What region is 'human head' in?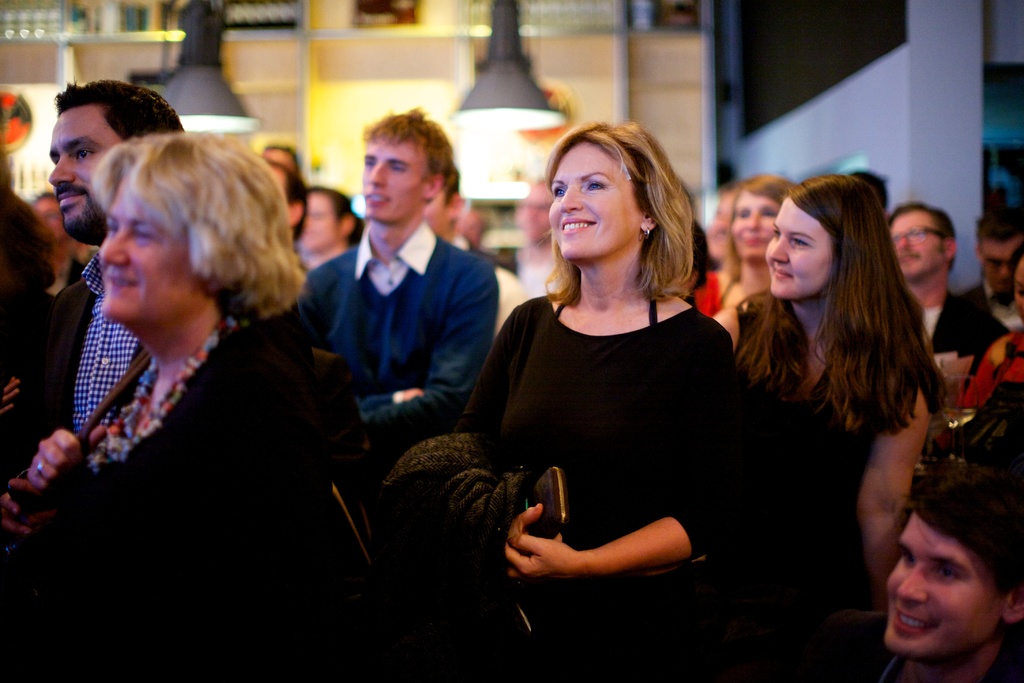
890/200/961/286.
